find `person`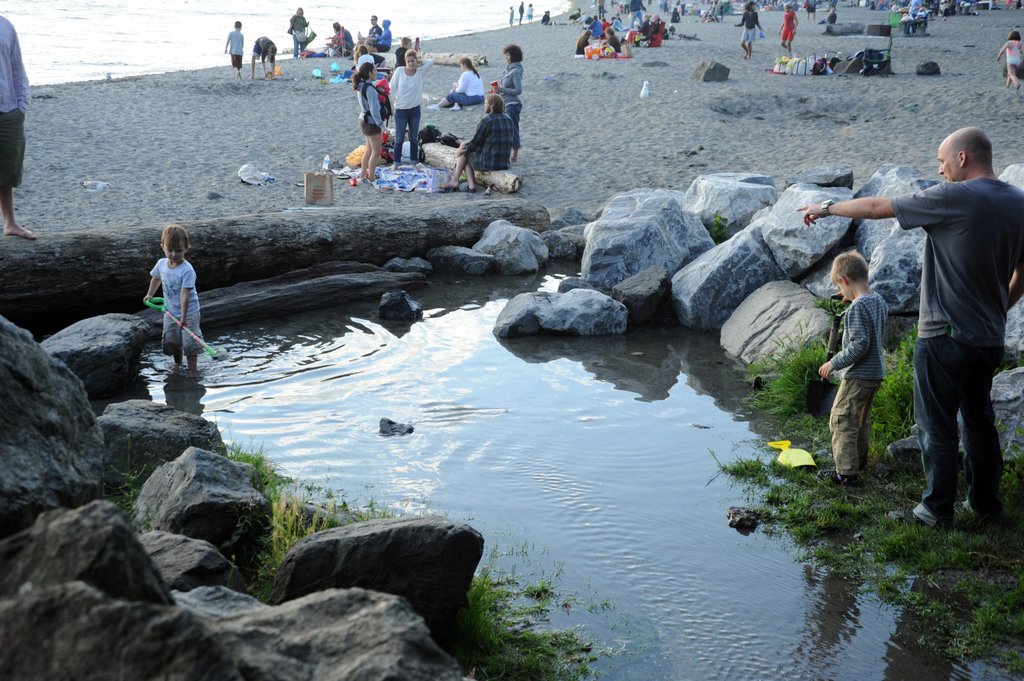
(x1=508, y1=5, x2=515, y2=29)
